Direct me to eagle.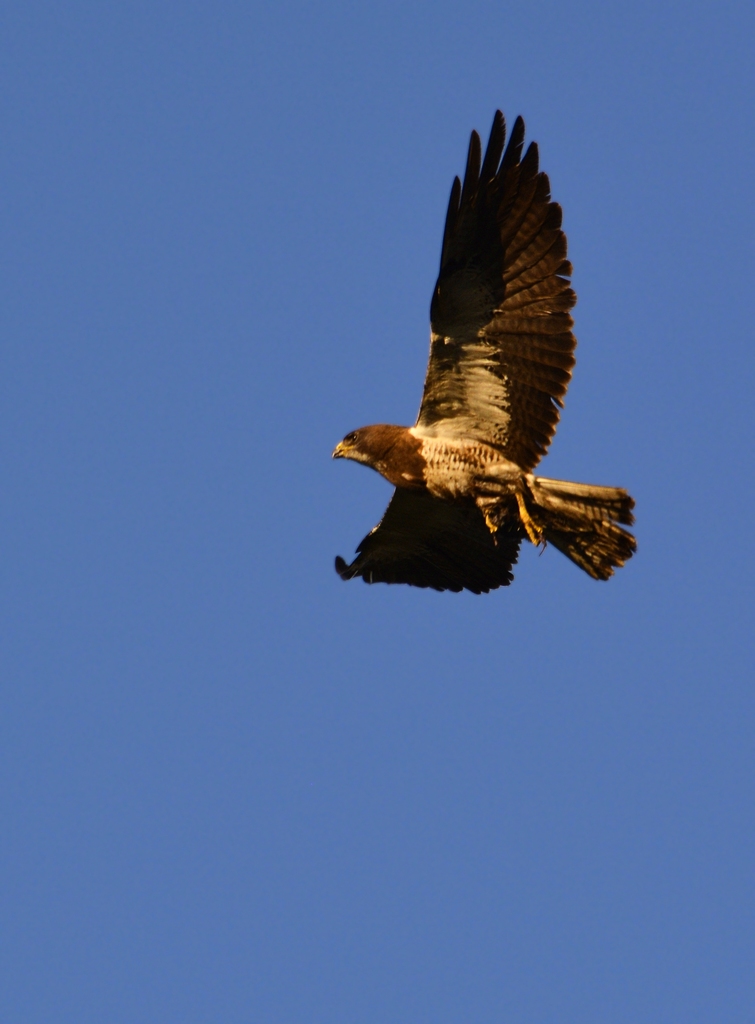
Direction: region(324, 104, 644, 603).
